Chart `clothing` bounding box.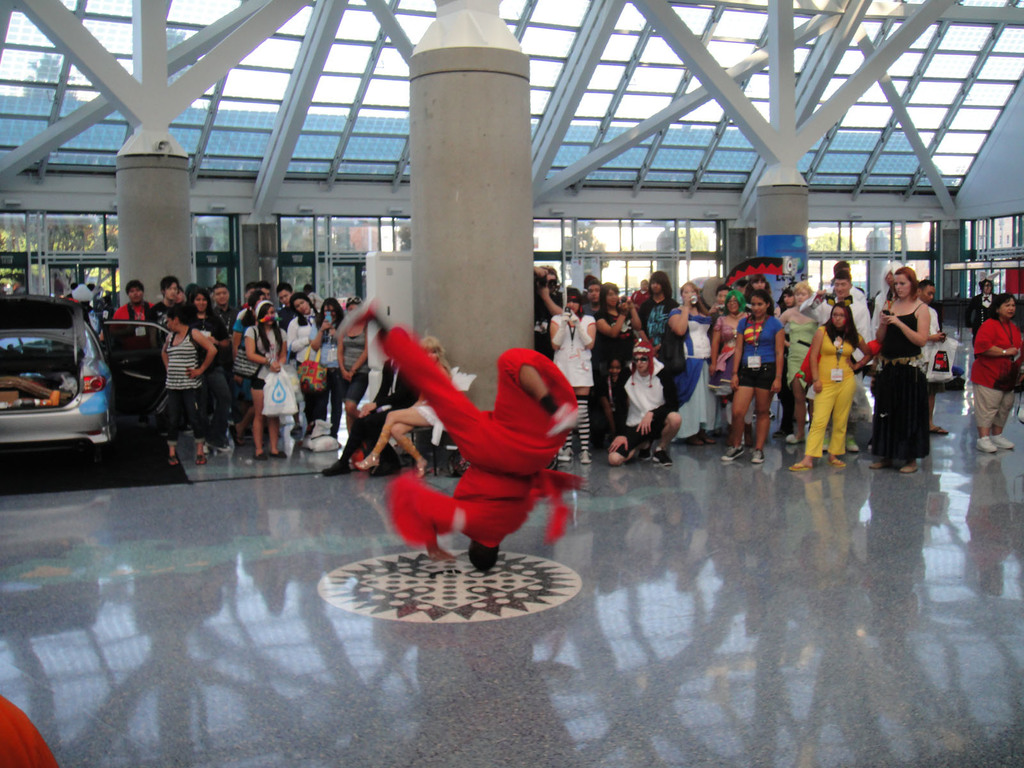
Charted: {"x1": 192, "y1": 316, "x2": 223, "y2": 444}.
